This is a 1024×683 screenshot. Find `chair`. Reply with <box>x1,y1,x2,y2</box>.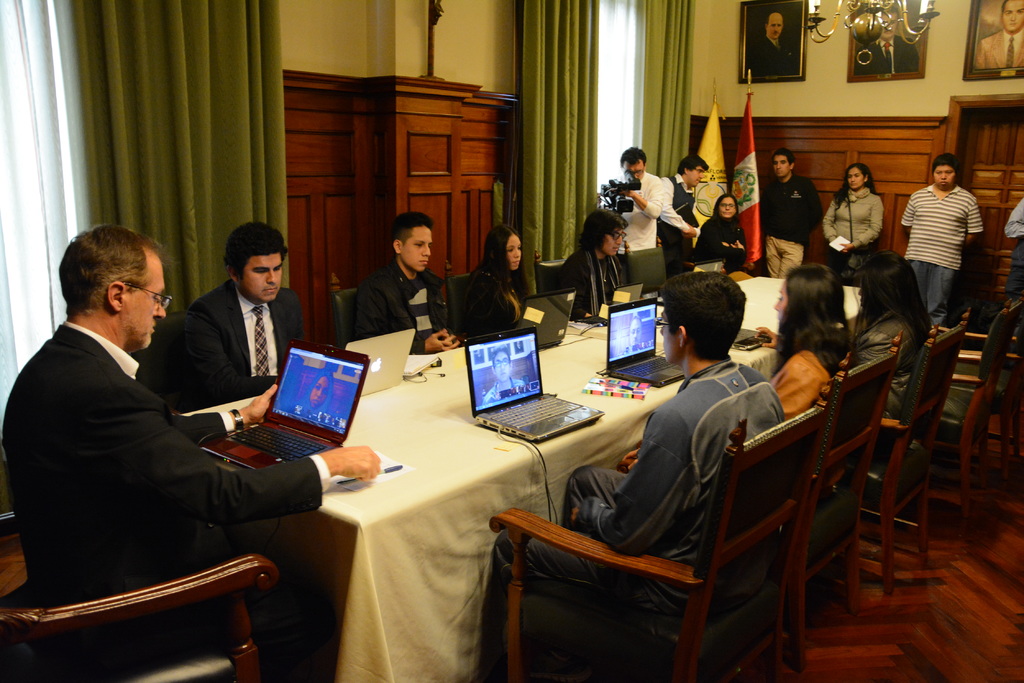
<box>623,239,665,300</box>.
